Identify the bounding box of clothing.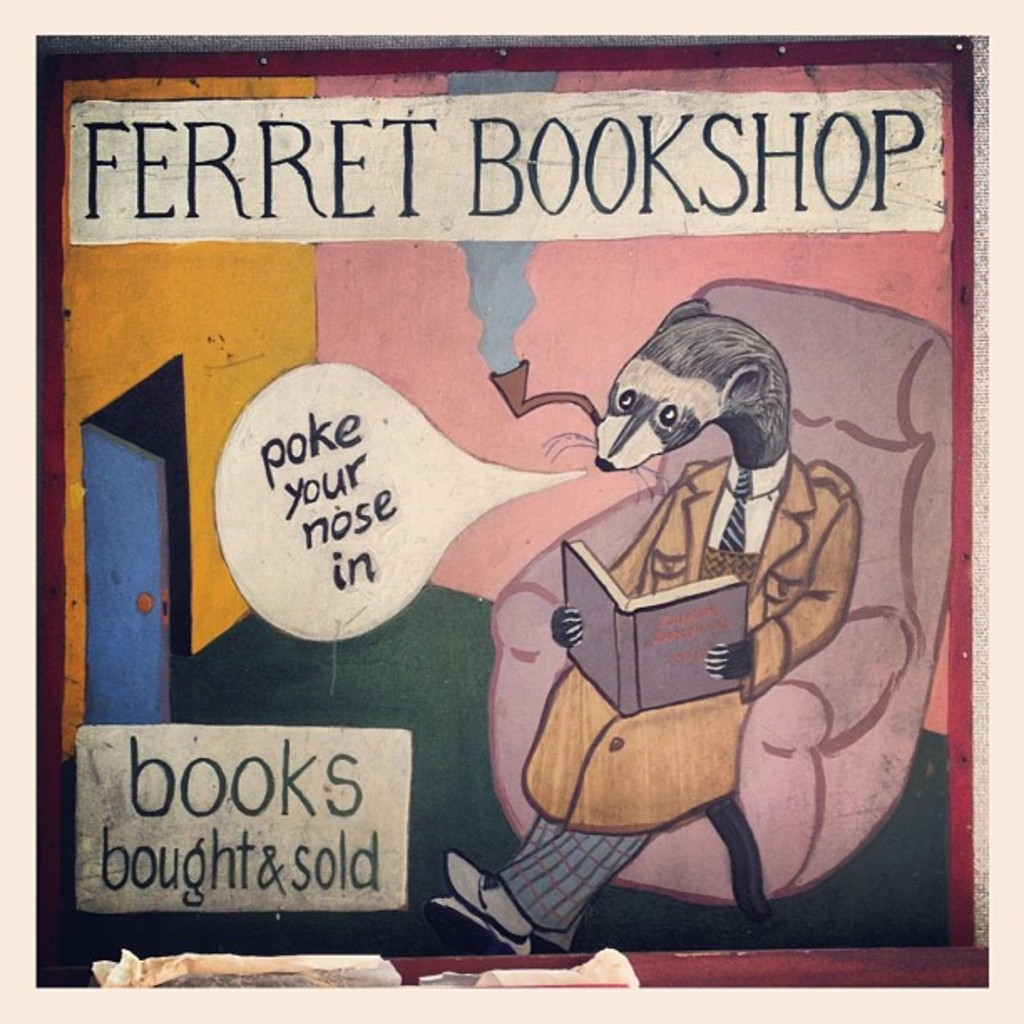
BBox(522, 443, 858, 833).
